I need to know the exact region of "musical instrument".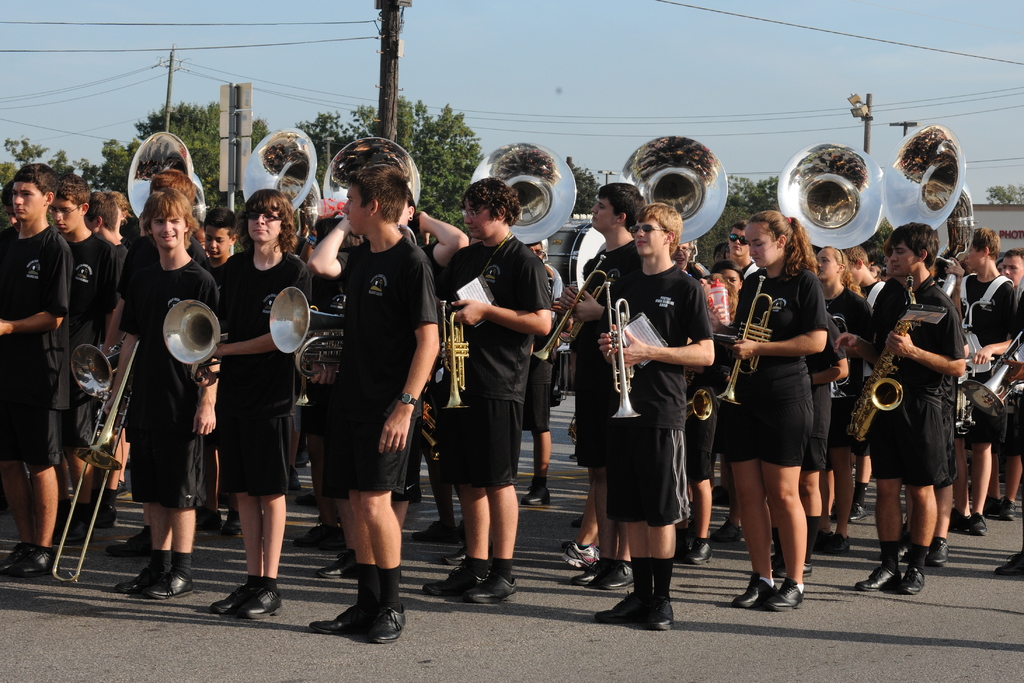
Region: 602:281:640:415.
